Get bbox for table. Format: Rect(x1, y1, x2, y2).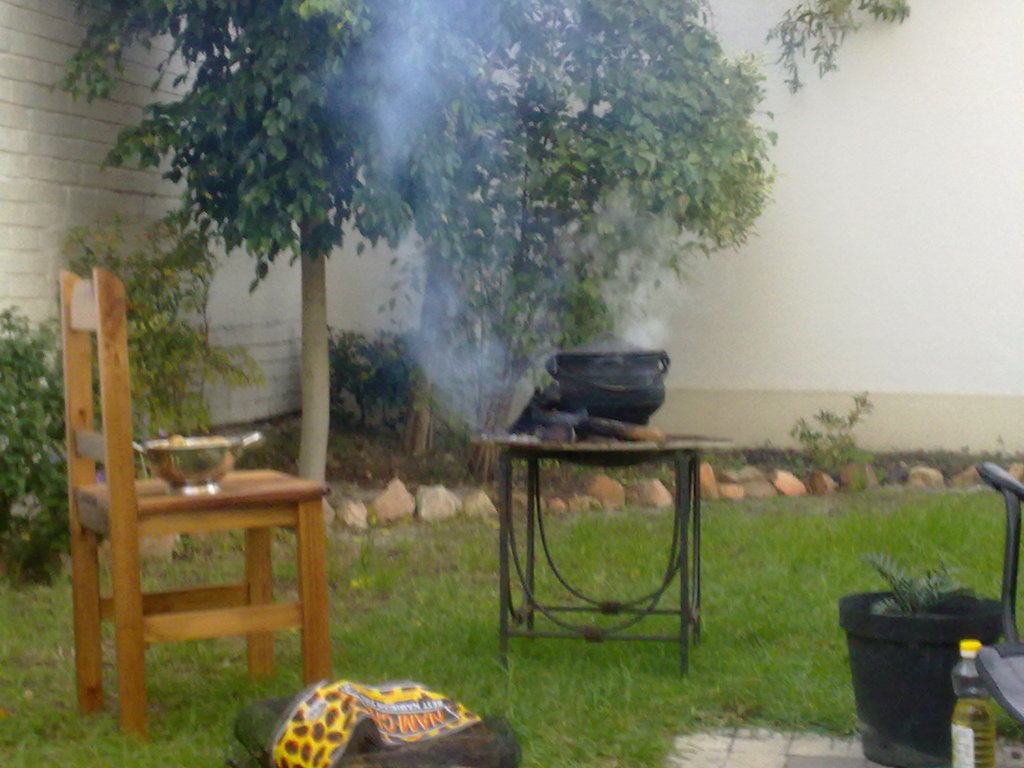
Rect(463, 404, 747, 659).
